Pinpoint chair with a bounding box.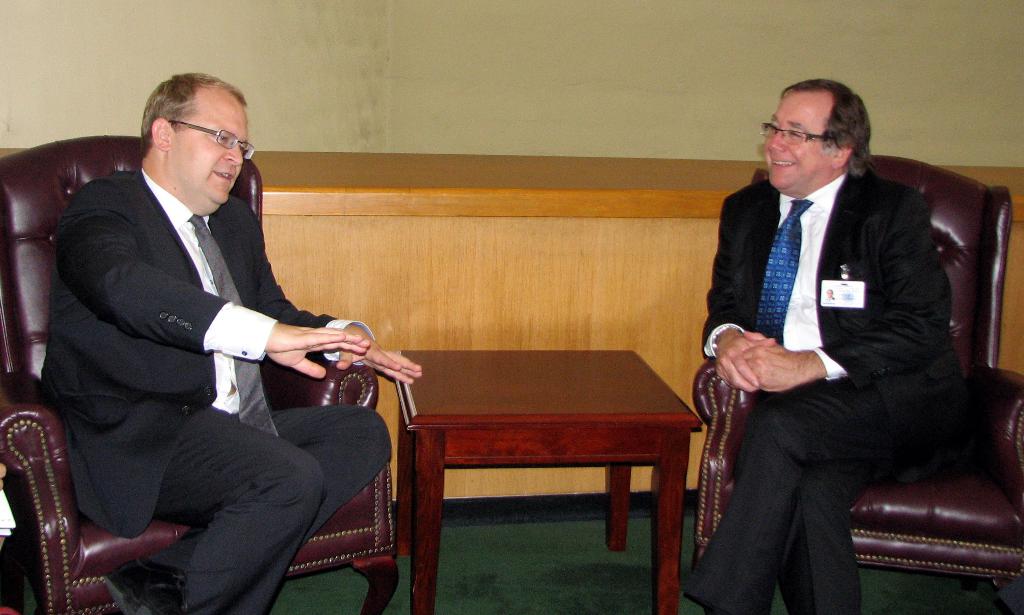
x1=0 y1=131 x2=403 y2=614.
